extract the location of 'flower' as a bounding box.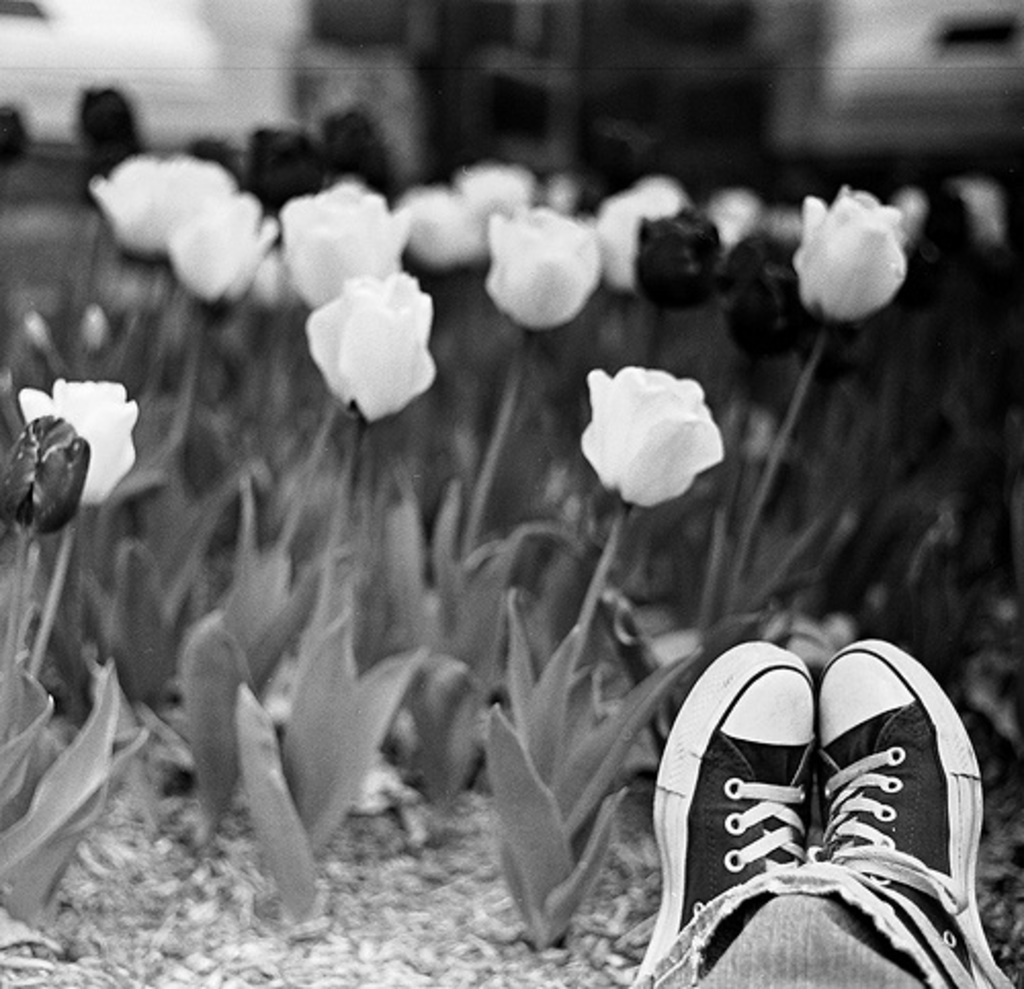
BBox(627, 201, 721, 313).
